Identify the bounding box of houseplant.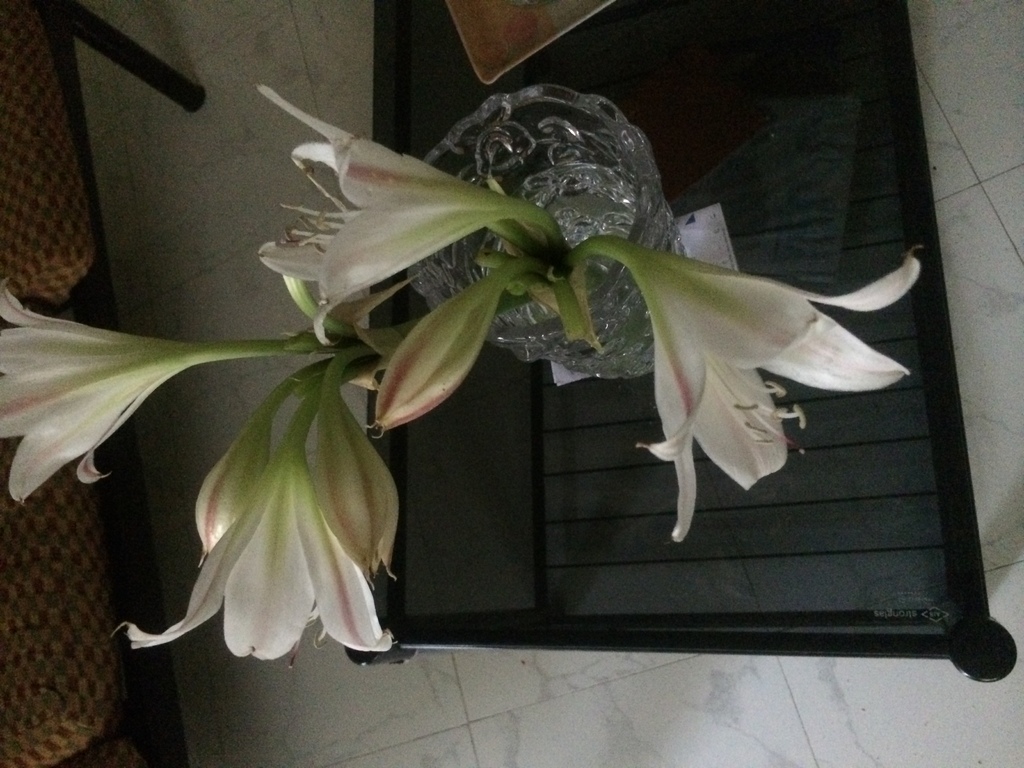
select_region(0, 88, 922, 657).
